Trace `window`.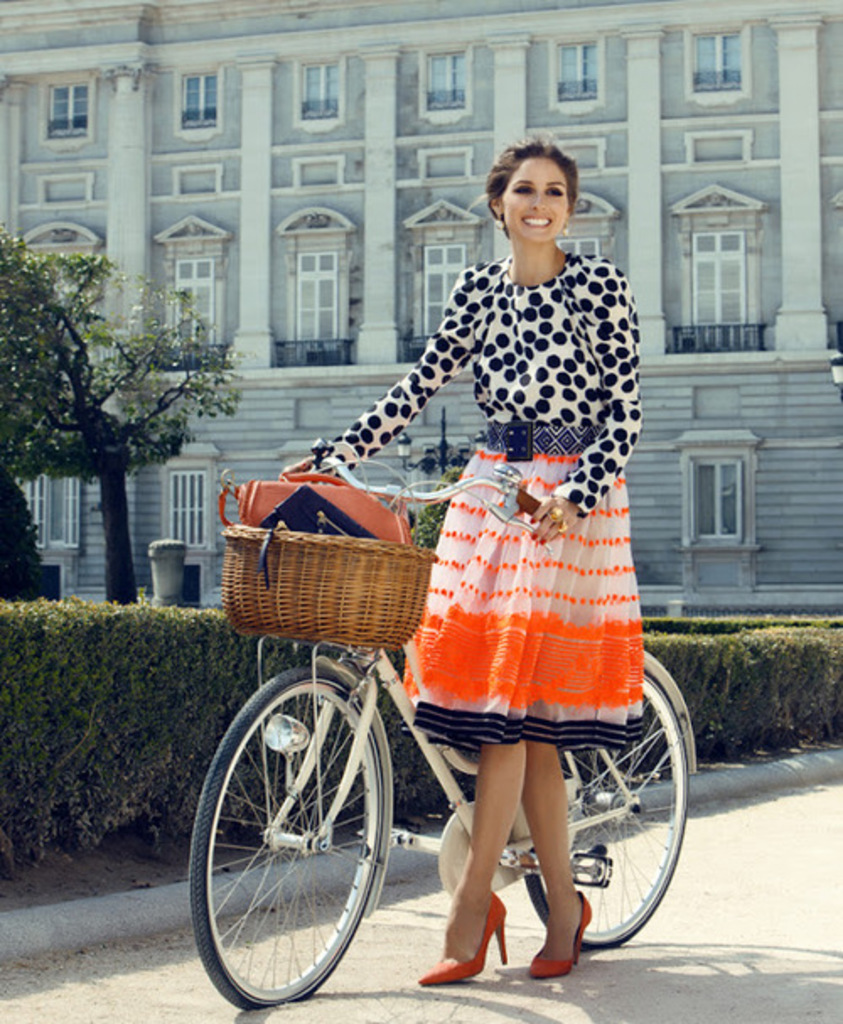
Traced to x1=177 y1=69 x2=223 y2=135.
